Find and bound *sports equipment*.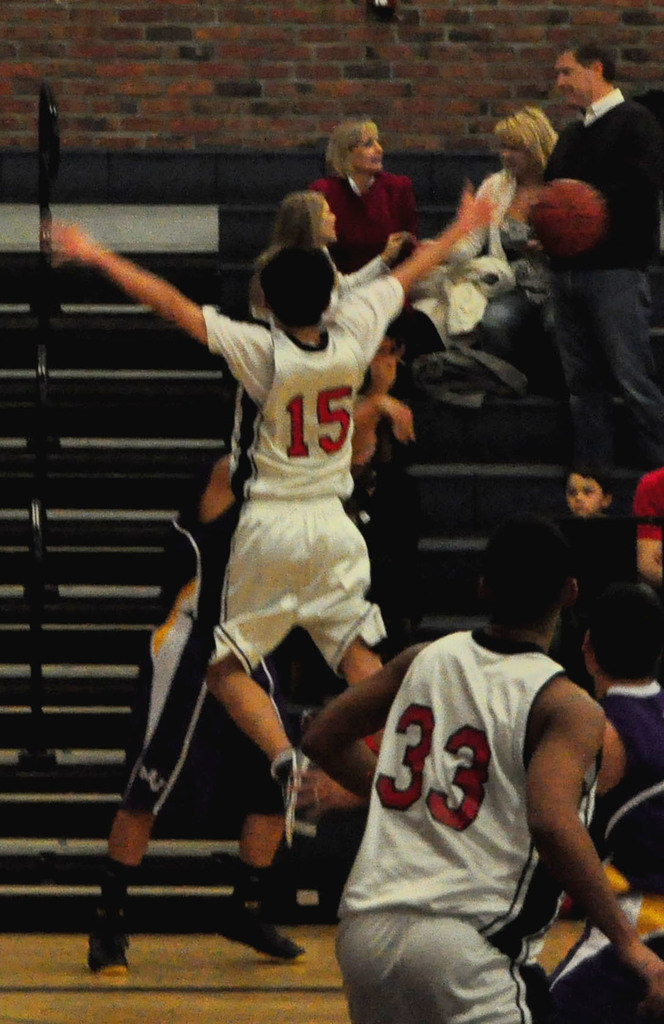
Bound: (527,177,608,252).
